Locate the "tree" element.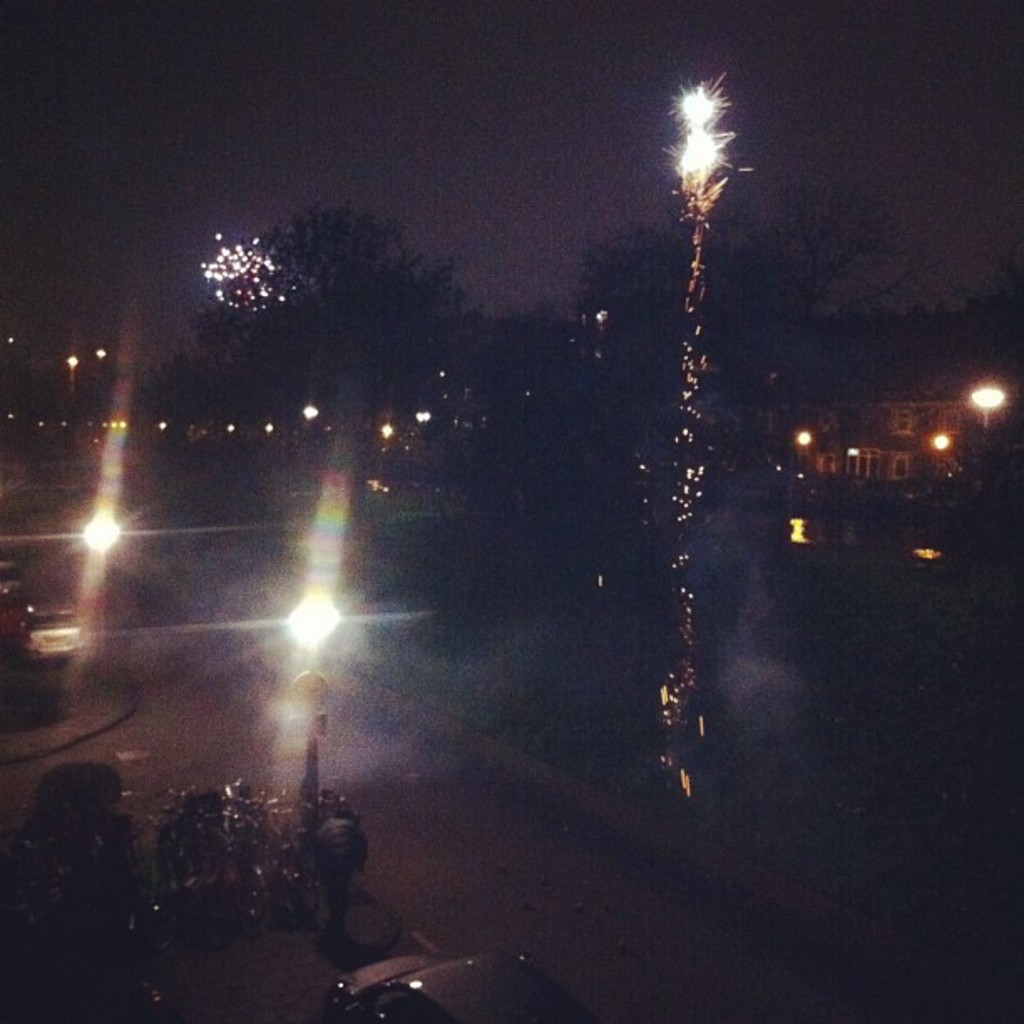
Element bbox: 115 351 248 487.
